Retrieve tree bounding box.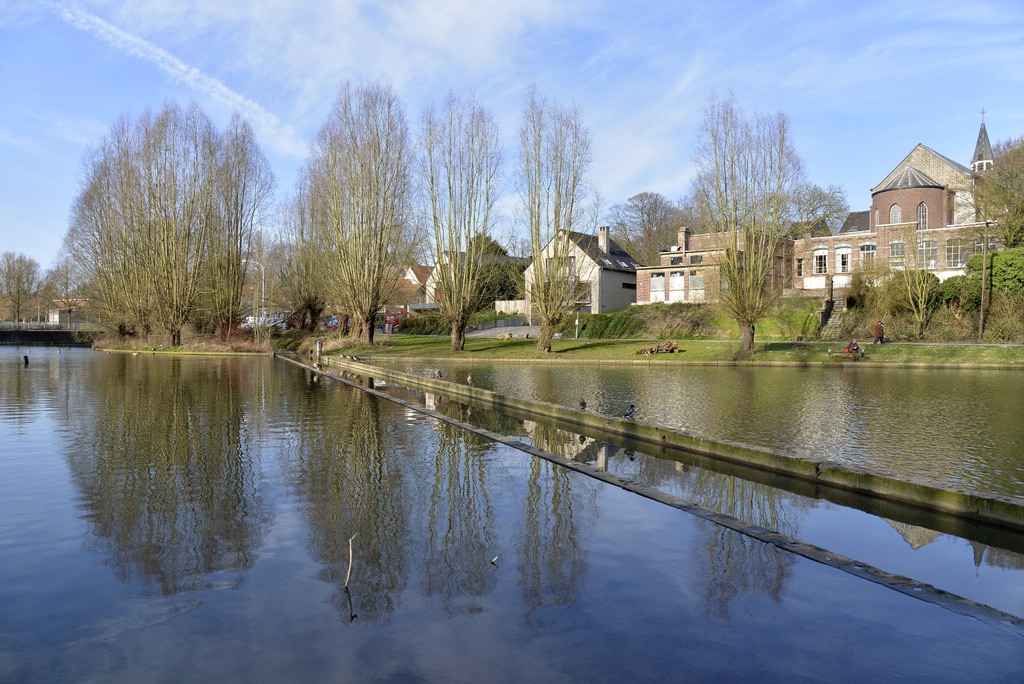
Bounding box: crop(298, 74, 414, 346).
